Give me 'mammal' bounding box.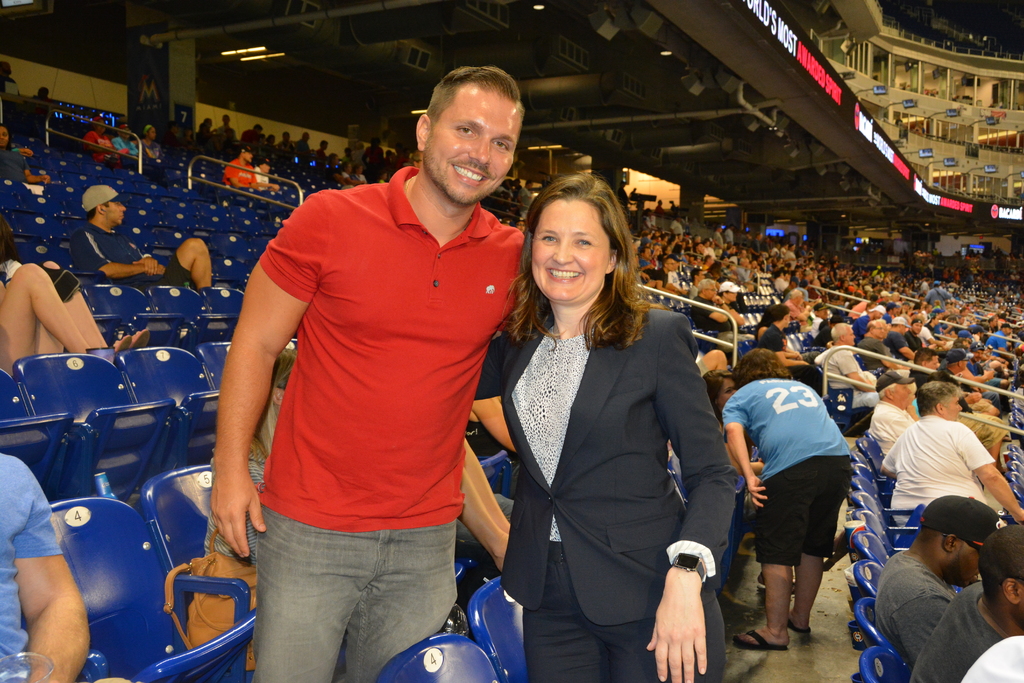
bbox=(0, 448, 92, 682).
